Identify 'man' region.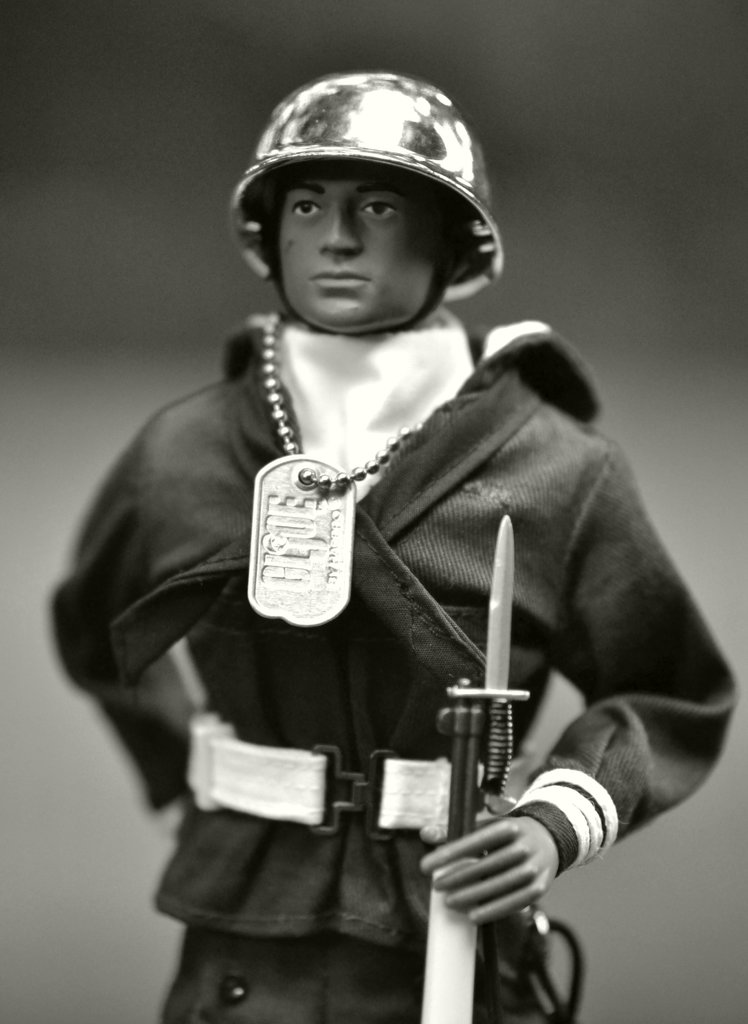
Region: [57, 72, 730, 982].
